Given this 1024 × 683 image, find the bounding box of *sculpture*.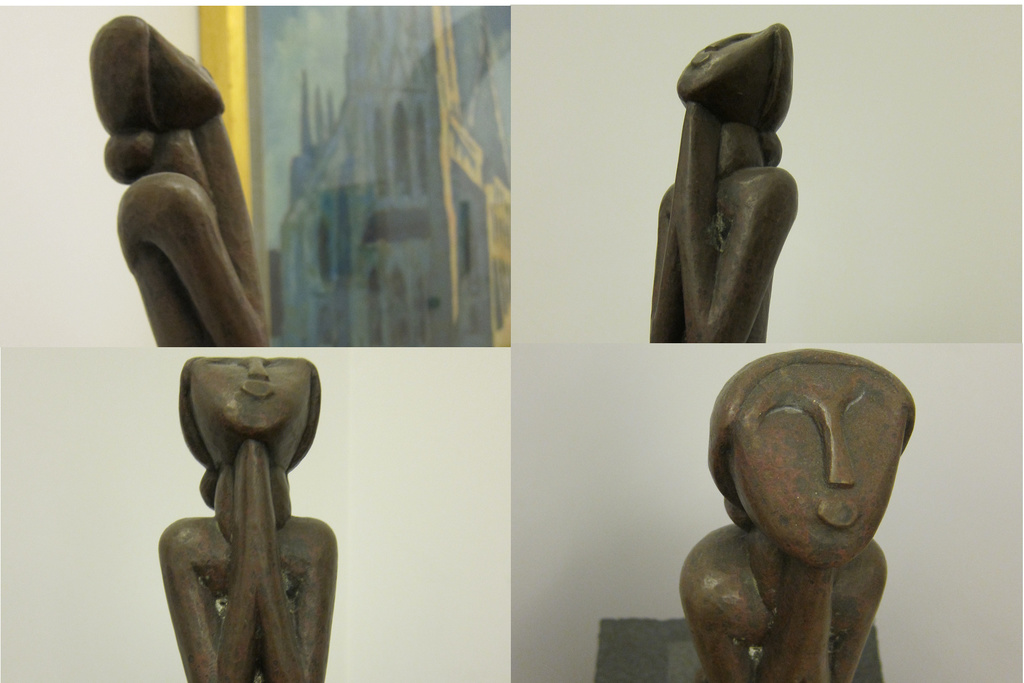
(156,347,335,662).
